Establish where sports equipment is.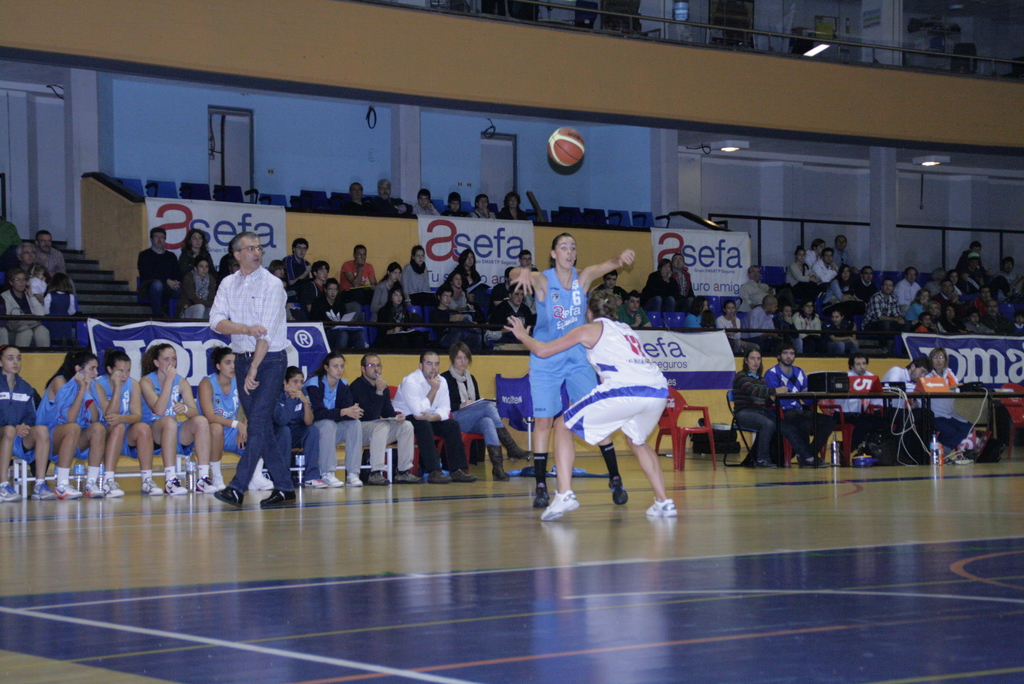
Established at left=643, top=498, right=677, bottom=517.
